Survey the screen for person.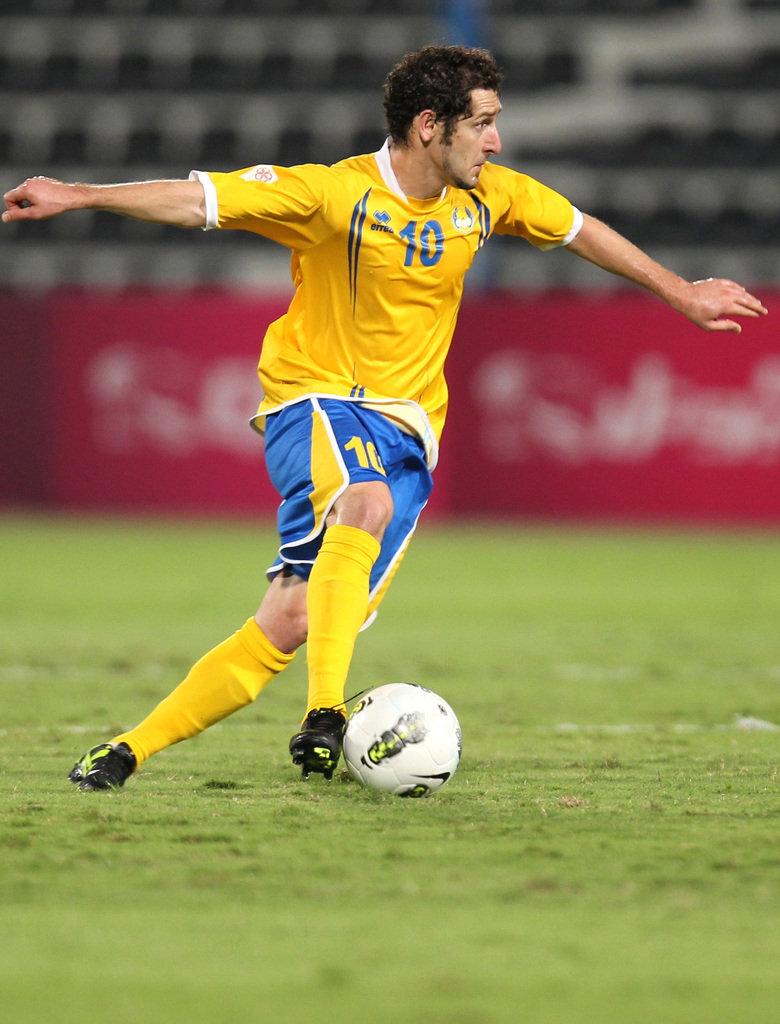
Survey found: bbox=[8, 45, 764, 787].
